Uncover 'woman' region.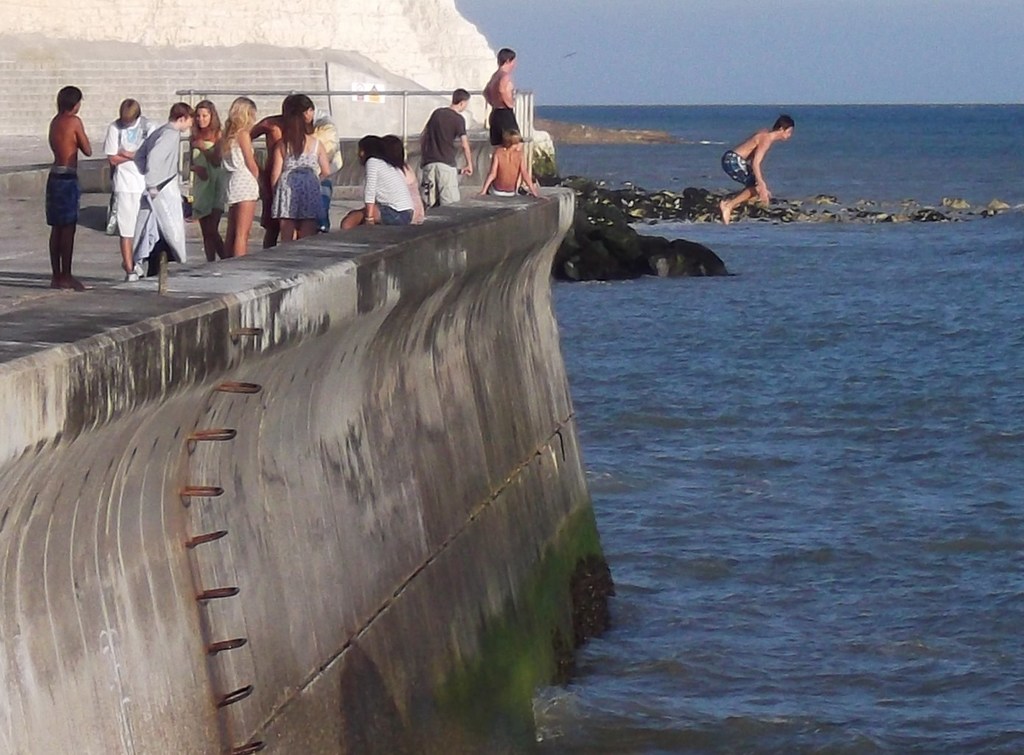
Uncovered: 386,131,426,226.
